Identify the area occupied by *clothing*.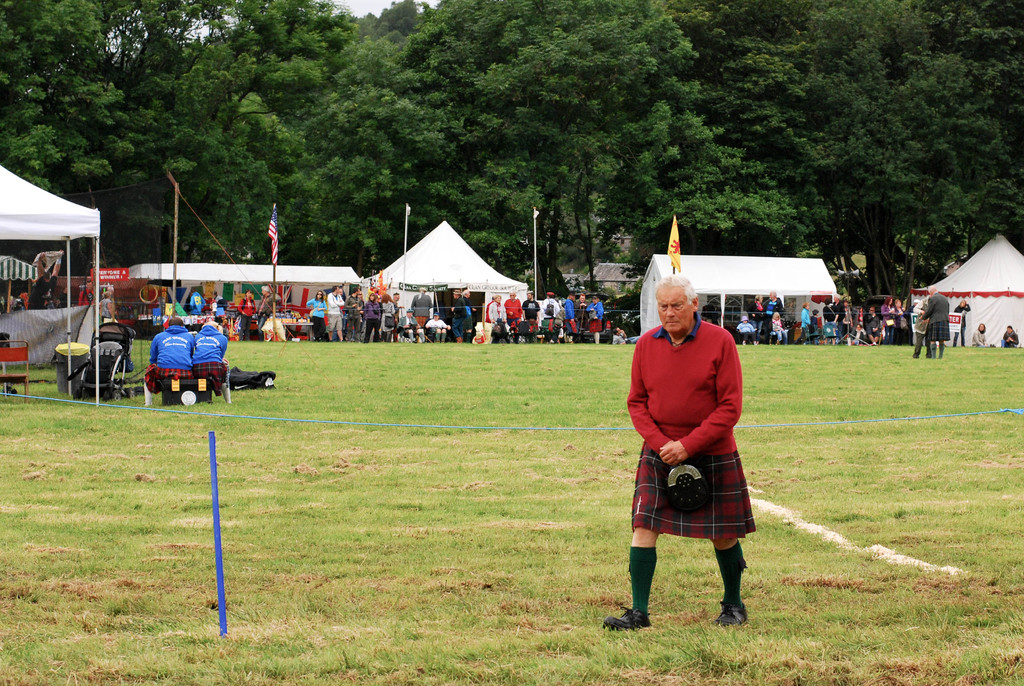
Area: select_region(756, 289, 788, 347).
